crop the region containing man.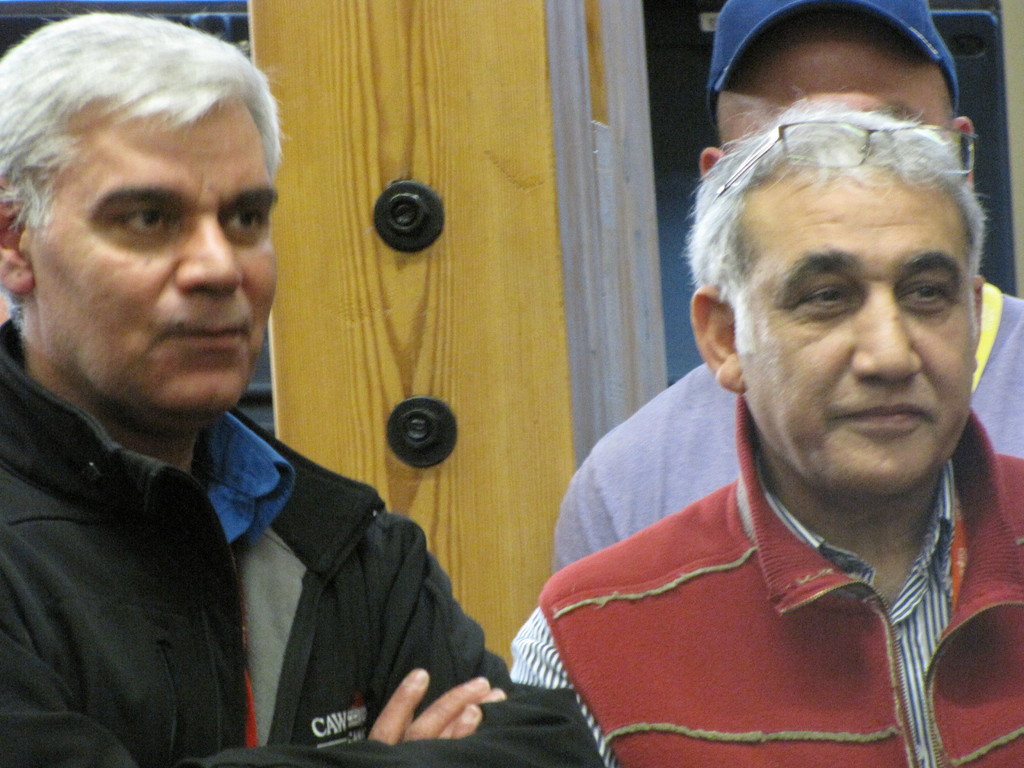
Crop region: {"left": 0, "top": 9, "right": 615, "bottom": 767}.
